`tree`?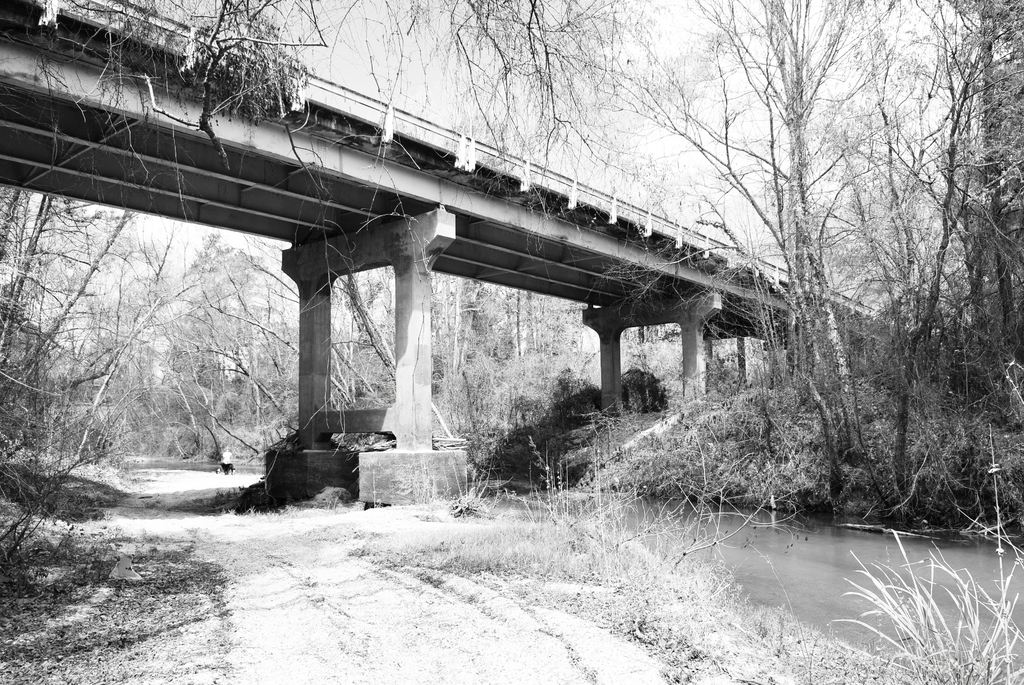
left=632, top=26, right=977, bottom=515
